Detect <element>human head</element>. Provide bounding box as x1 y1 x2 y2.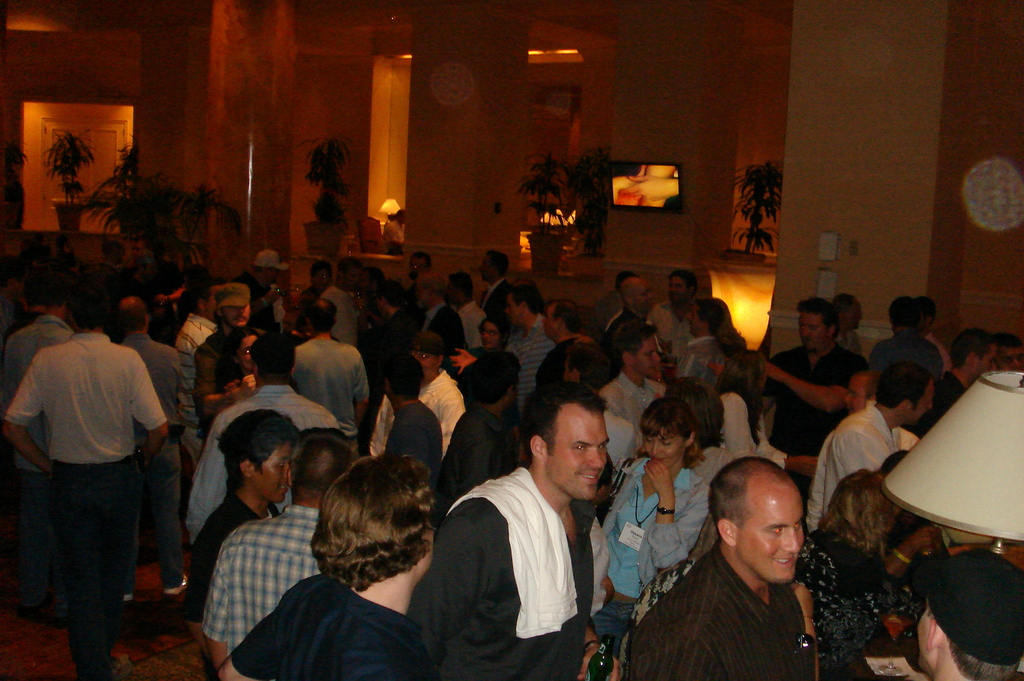
479 315 513 352.
